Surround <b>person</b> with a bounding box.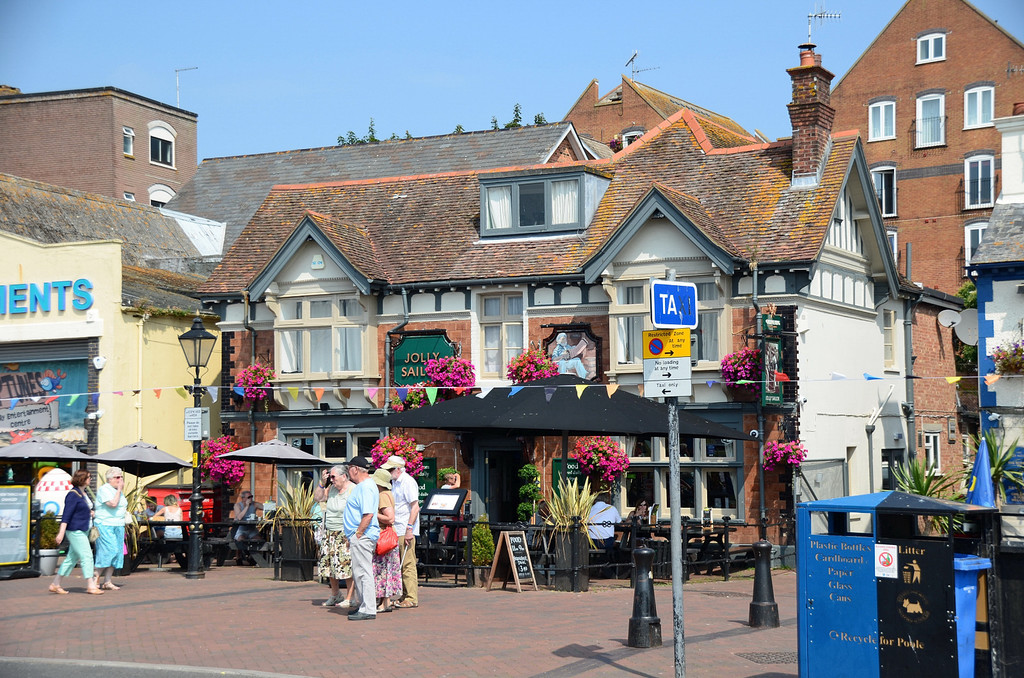
(334,457,380,621).
